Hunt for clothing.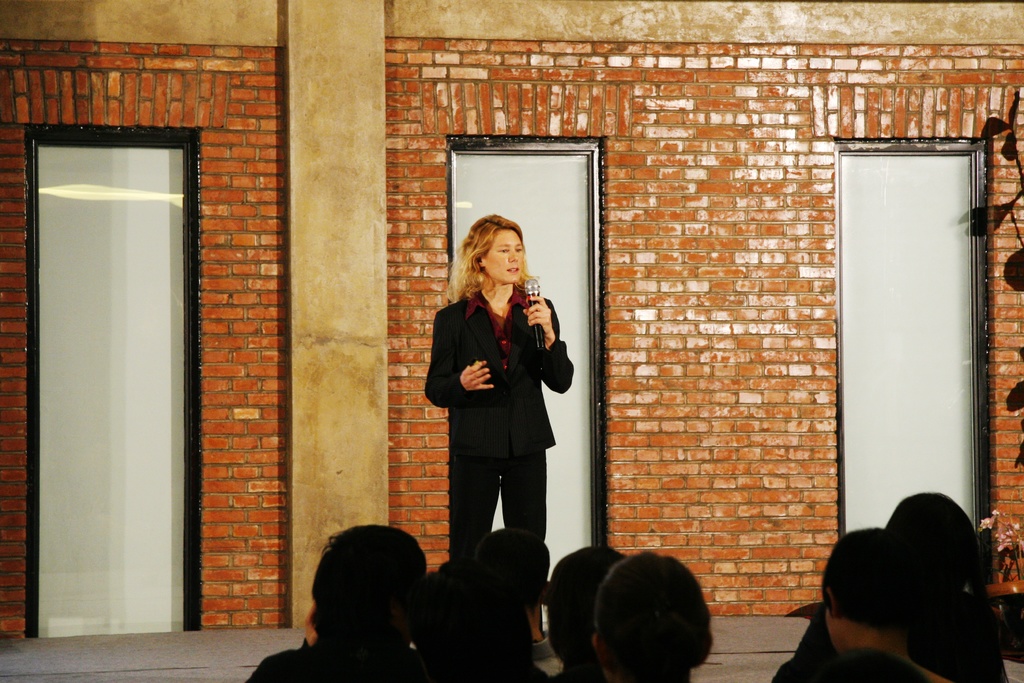
Hunted down at select_region(765, 654, 936, 682).
